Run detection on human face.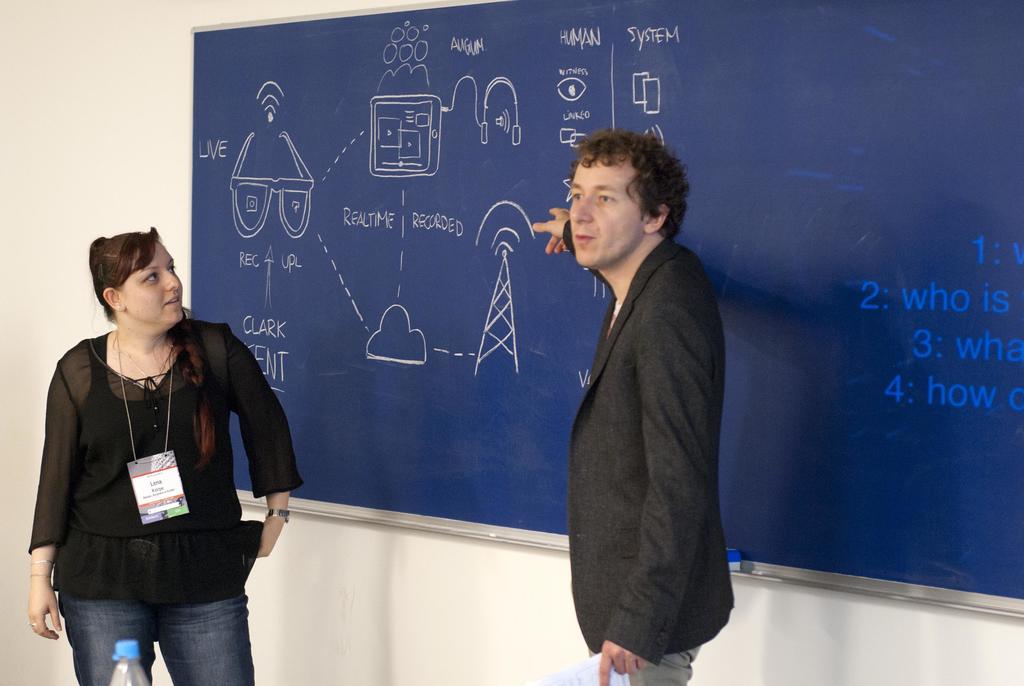
Result: <box>120,238,185,322</box>.
